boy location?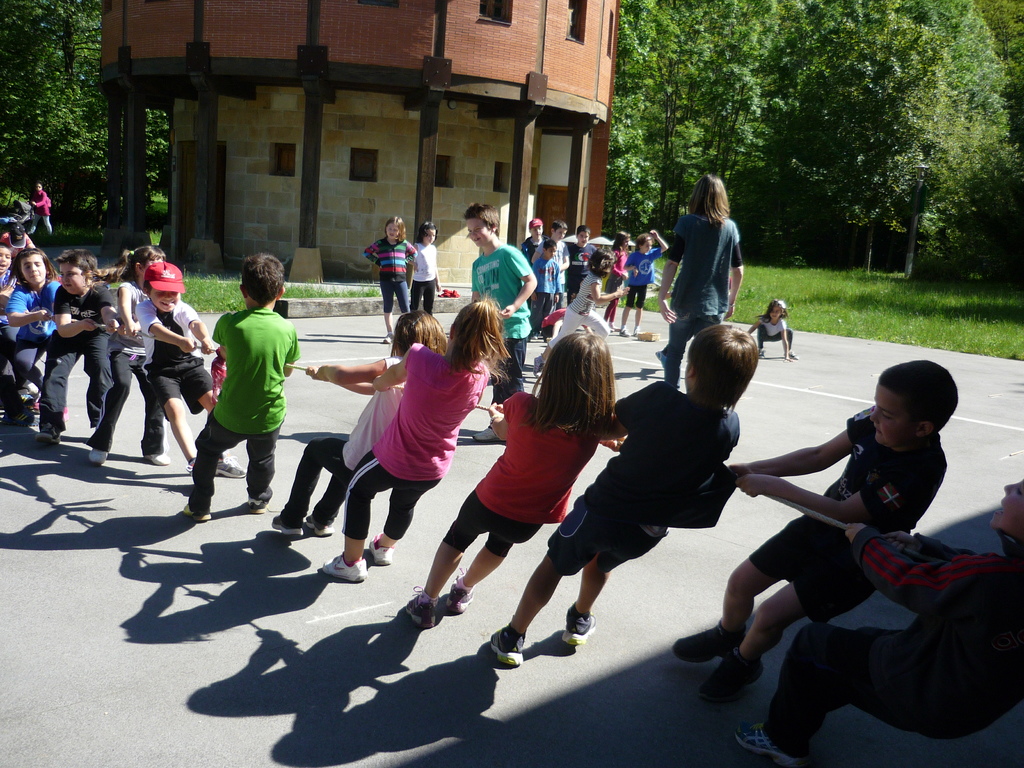
select_region(672, 358, 957, 707)
